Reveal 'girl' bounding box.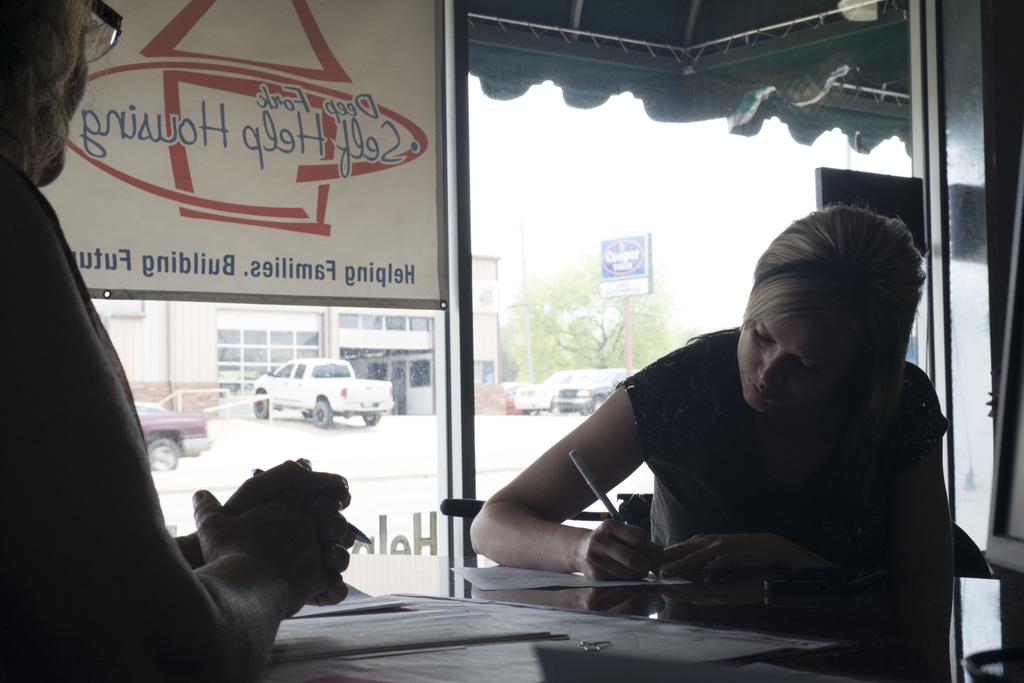
Revealed: select_region(468, 206, 941, 623).
